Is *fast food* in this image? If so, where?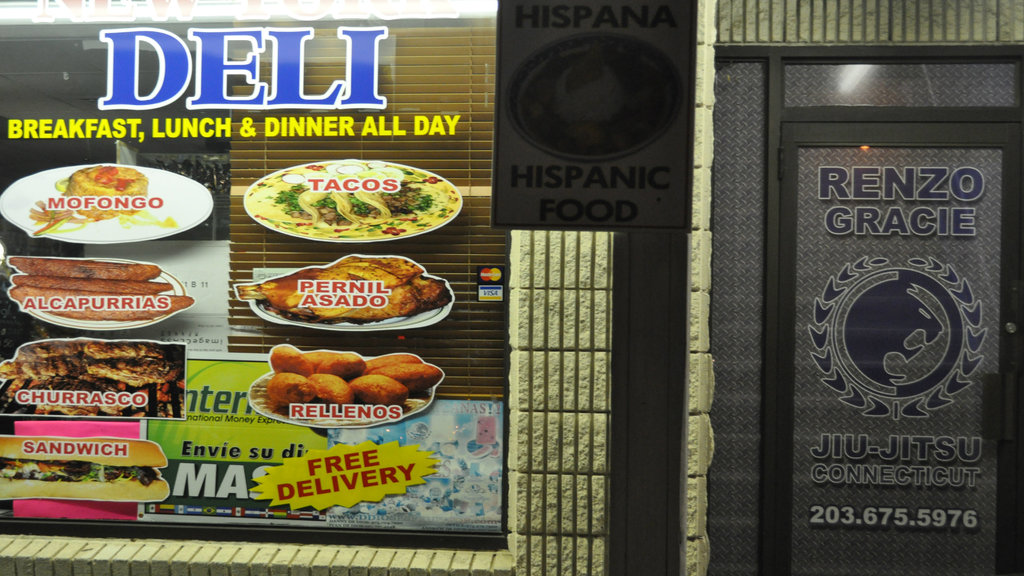
Yes, at <box>56,161,145,220</box>.
